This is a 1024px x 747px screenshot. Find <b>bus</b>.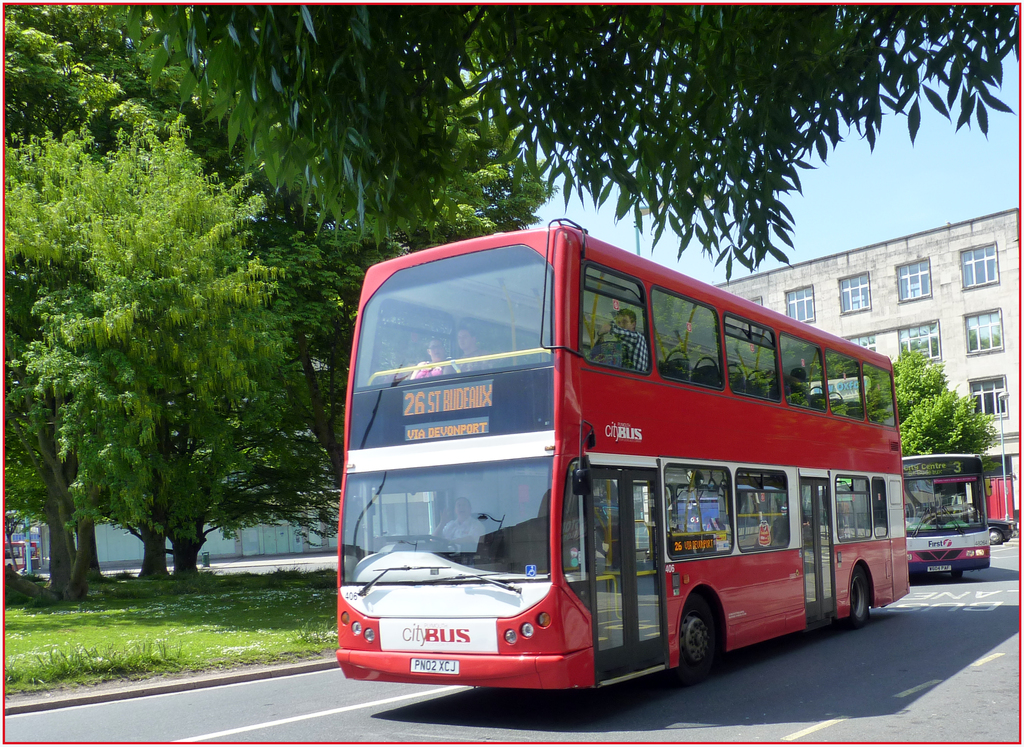
Bounding box: 330,215,909,693.
